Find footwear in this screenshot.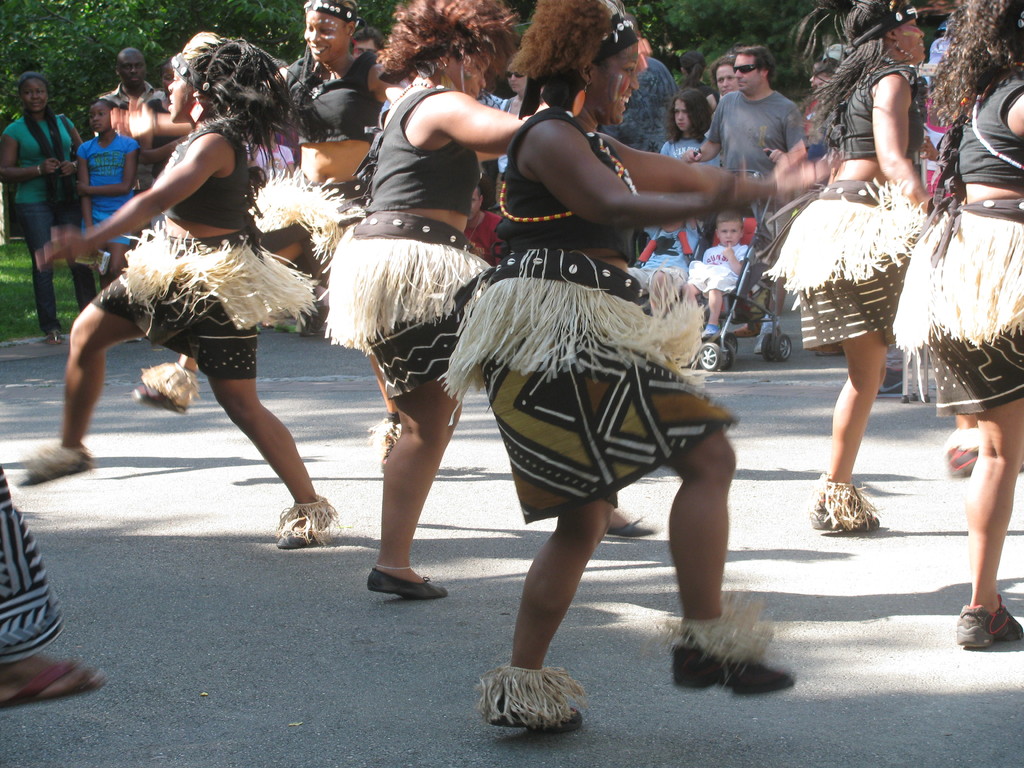
The bounding box for footwear is (21, 451, 88, 487).
